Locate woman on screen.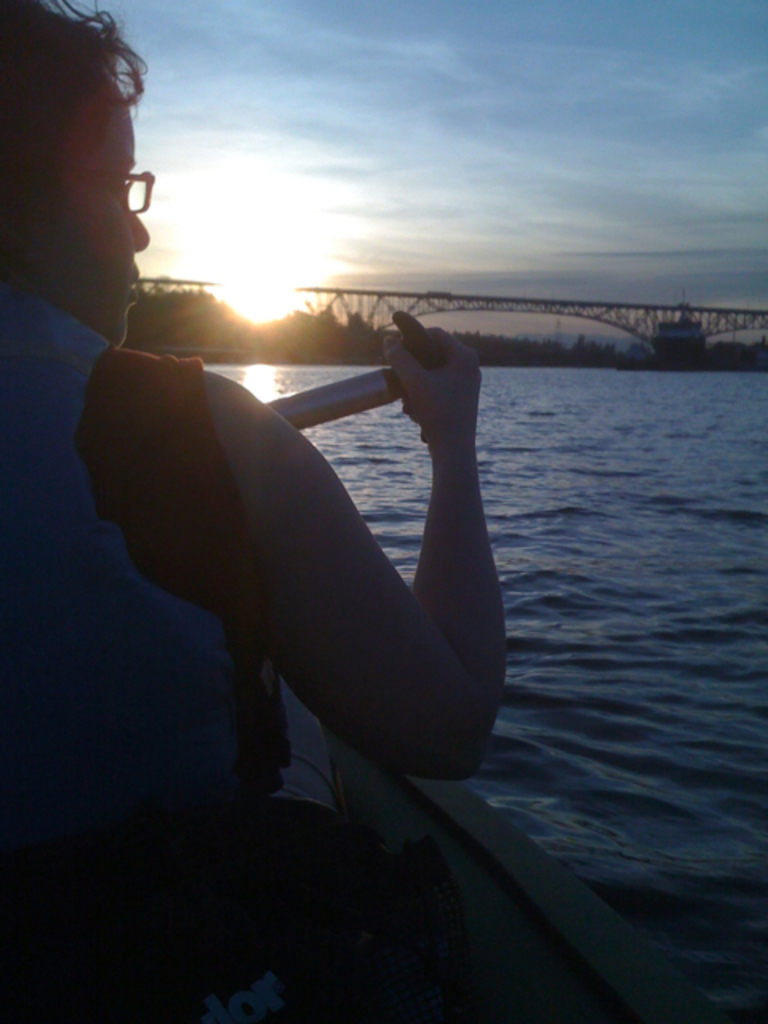
On screen at (x1=0, y1=0, x2=510, y2=1022).
